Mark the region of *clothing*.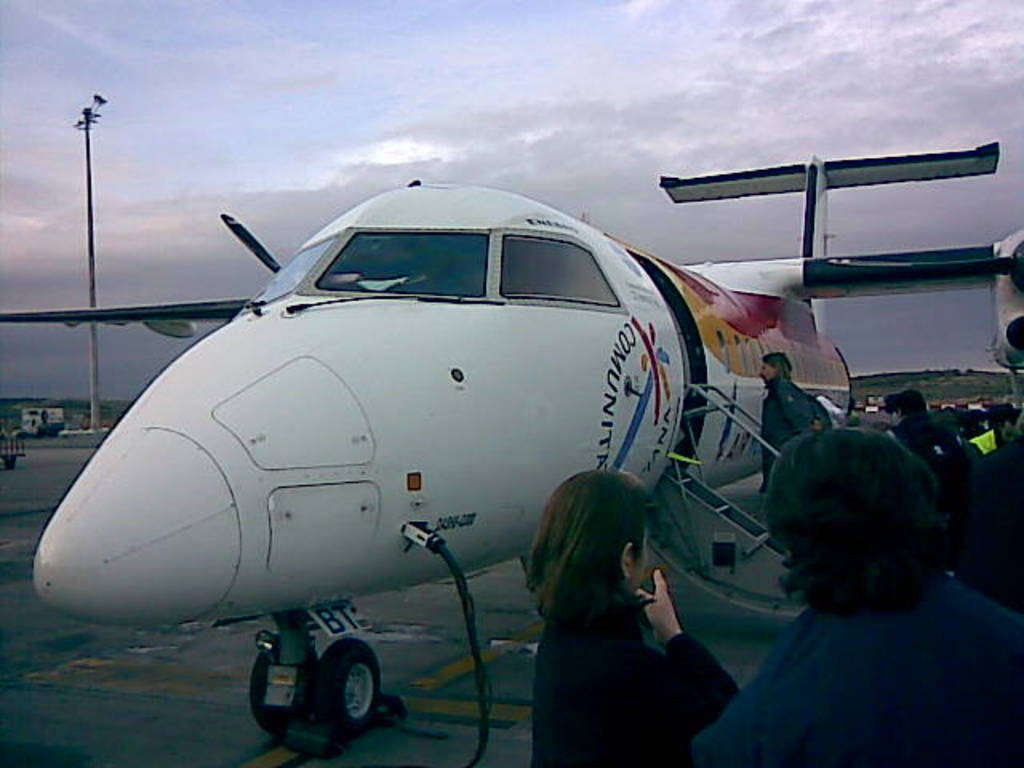
Region: 696/597/1022/766.
